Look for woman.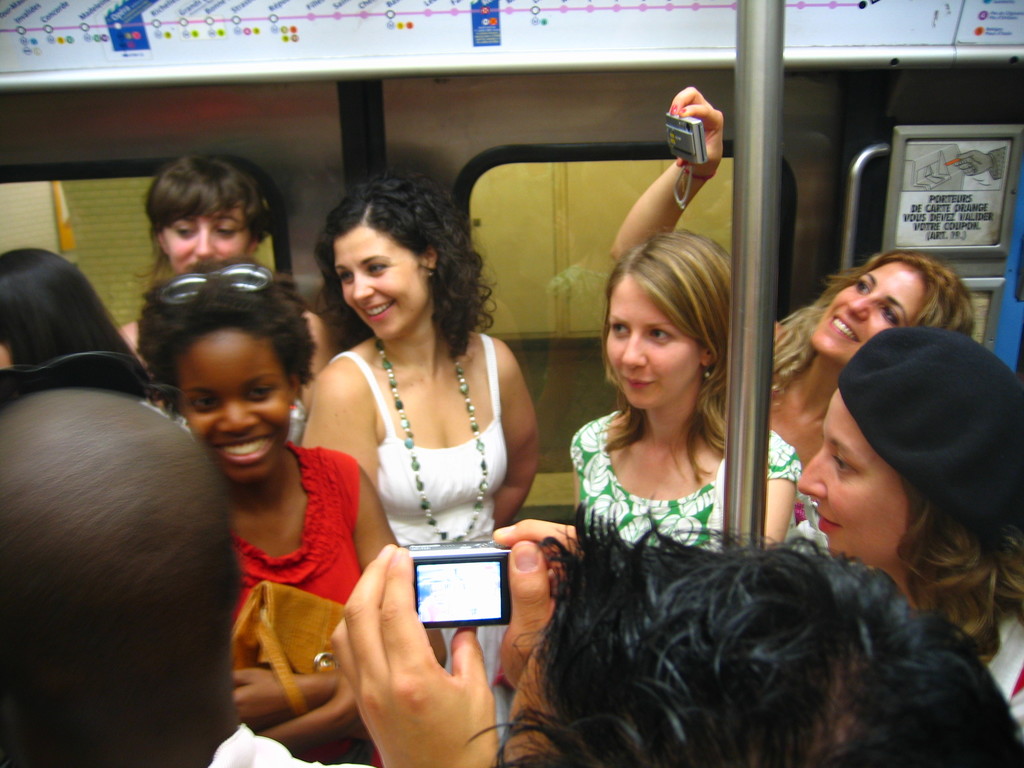
Found: bbox=(570, 230, 801, 557).
